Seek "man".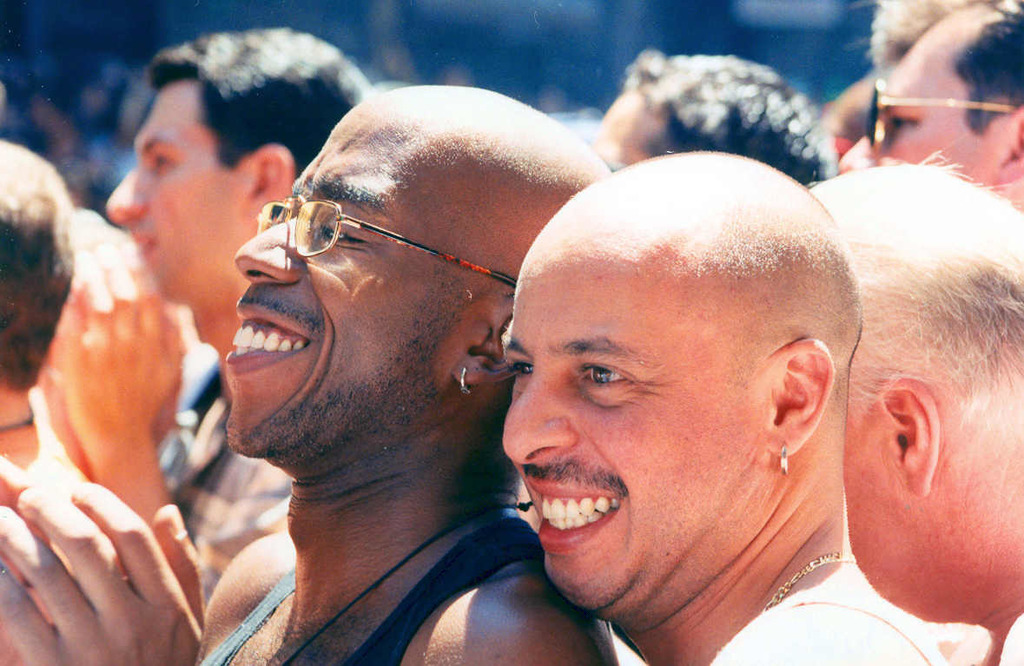
Rect(503, 150, 946, 665).
